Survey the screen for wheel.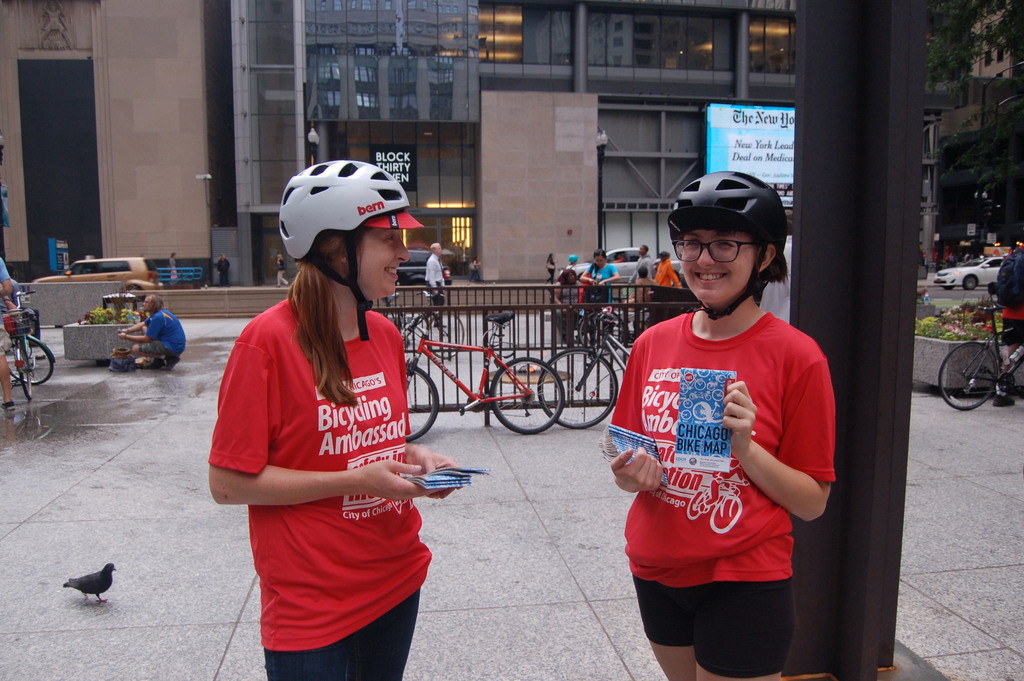
Survey found: select_region(495, 367, 579, 434).
